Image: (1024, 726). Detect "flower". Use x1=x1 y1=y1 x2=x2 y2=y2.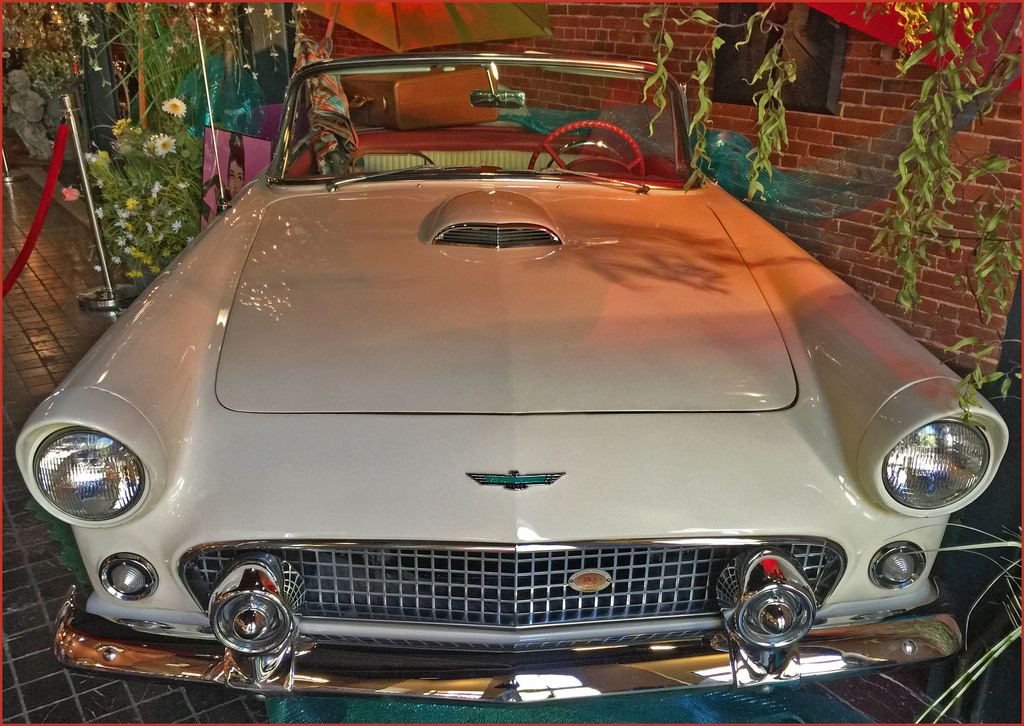
x1=174 y1=176 x2=194 y2=190.
